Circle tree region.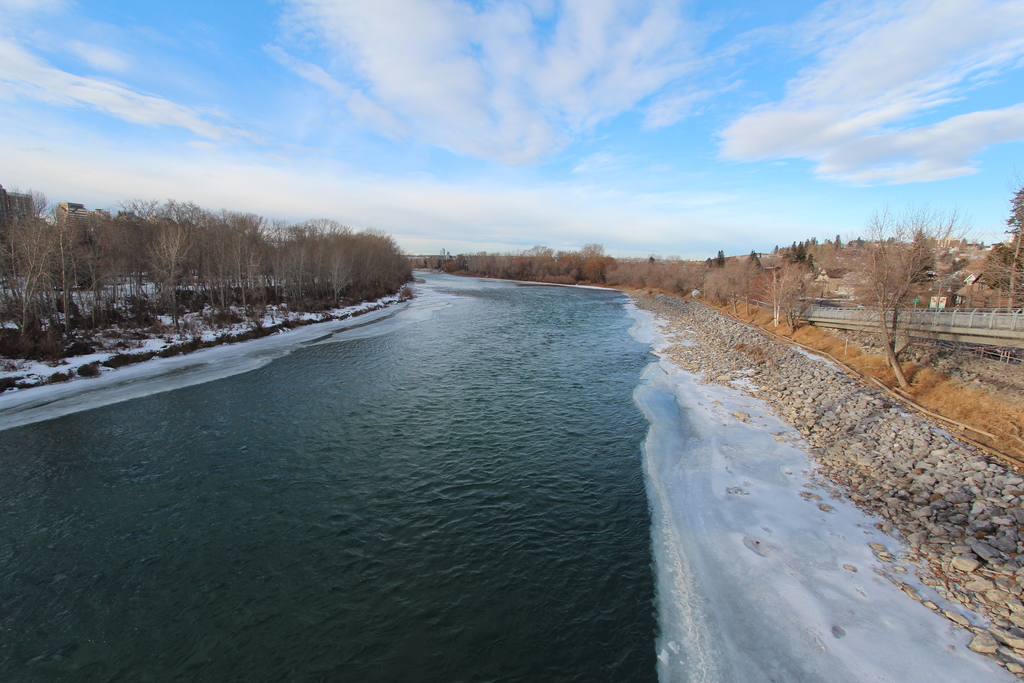
Region: locate(749, 256, 808, 331).
